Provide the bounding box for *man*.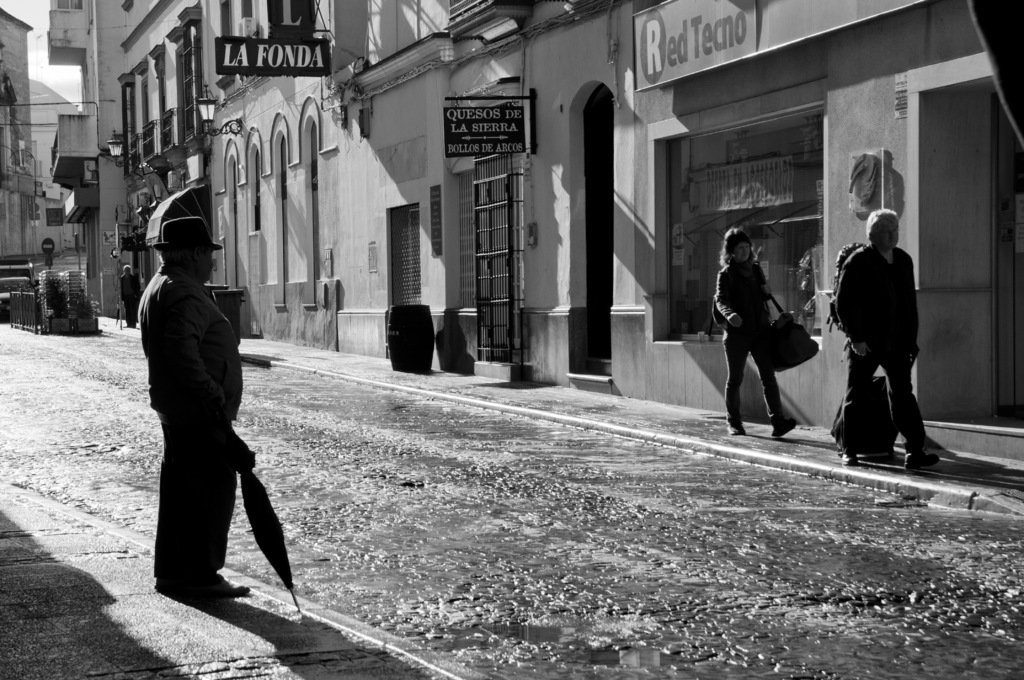
<region>845, 195, 942, 473</region>.
